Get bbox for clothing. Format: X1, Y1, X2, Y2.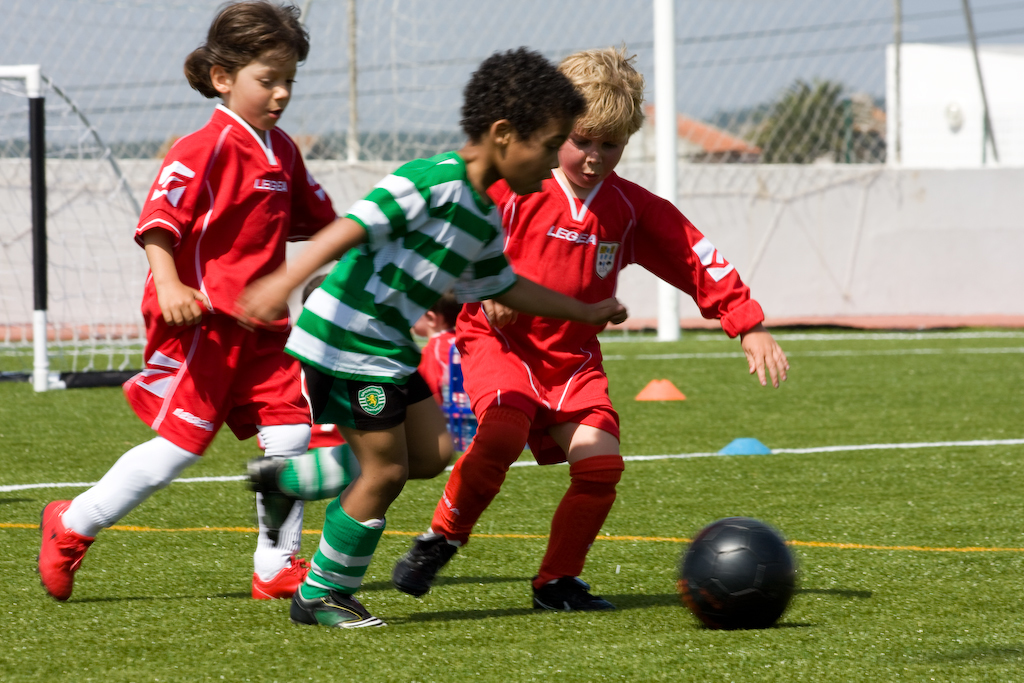
59, 429, 201, 548.
